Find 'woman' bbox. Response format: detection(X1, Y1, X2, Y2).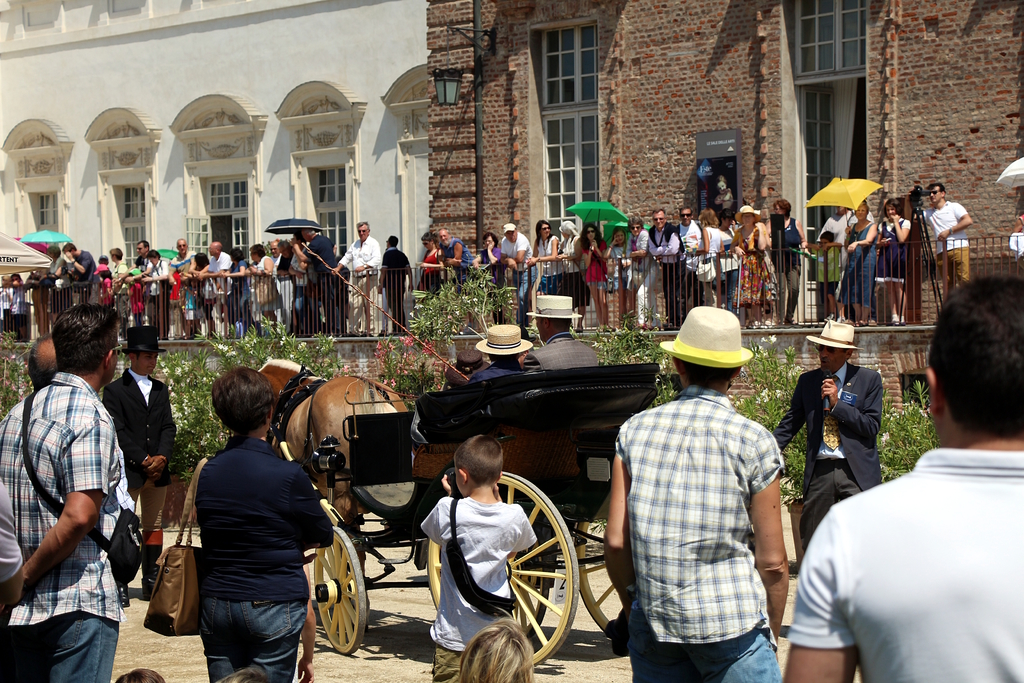
detection(470, 231, 508, 324).
